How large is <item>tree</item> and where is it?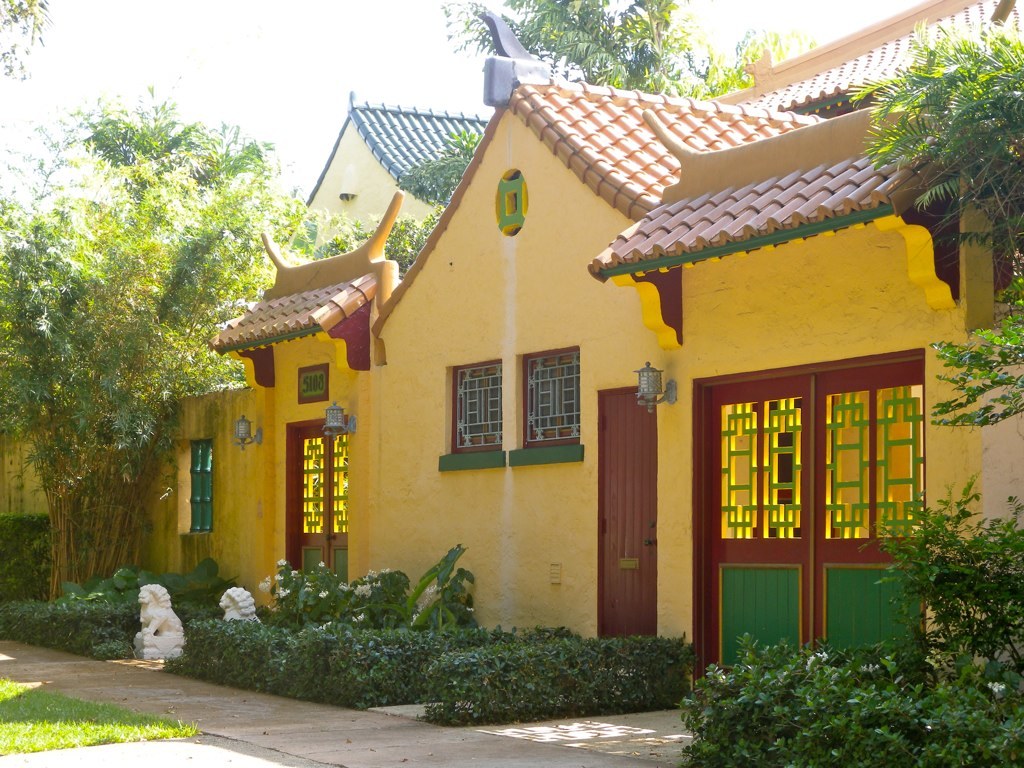
Bounding box: Rect(0, 198, 78, 429).
